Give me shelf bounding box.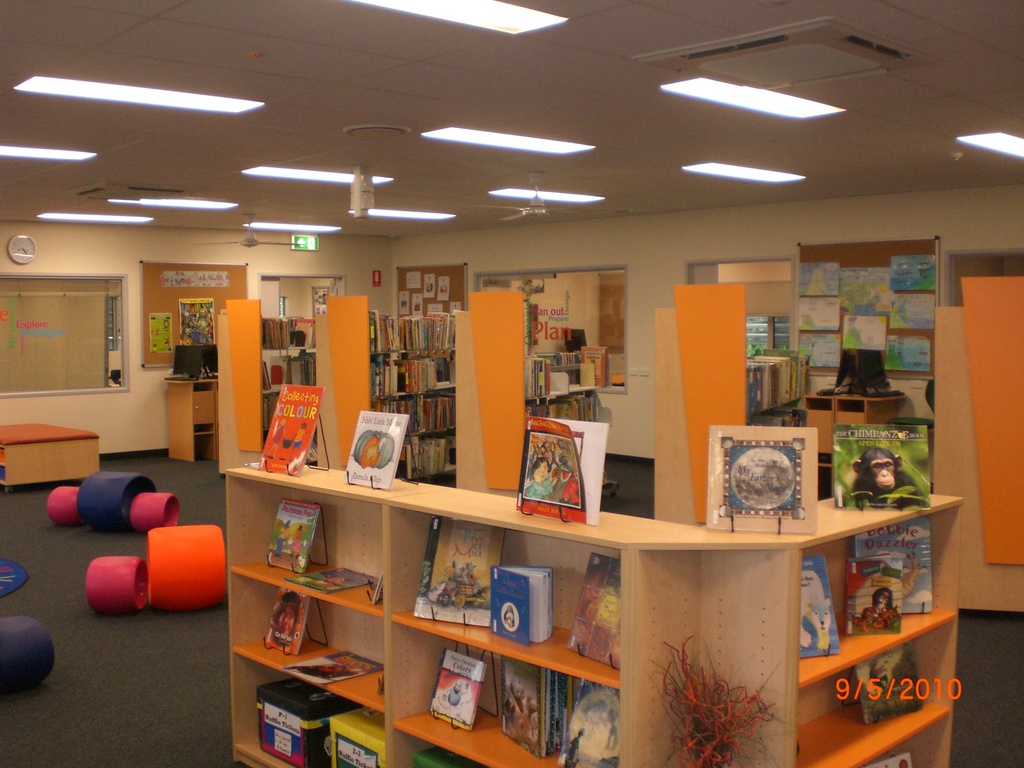
region(448, 287, 596, 495).
